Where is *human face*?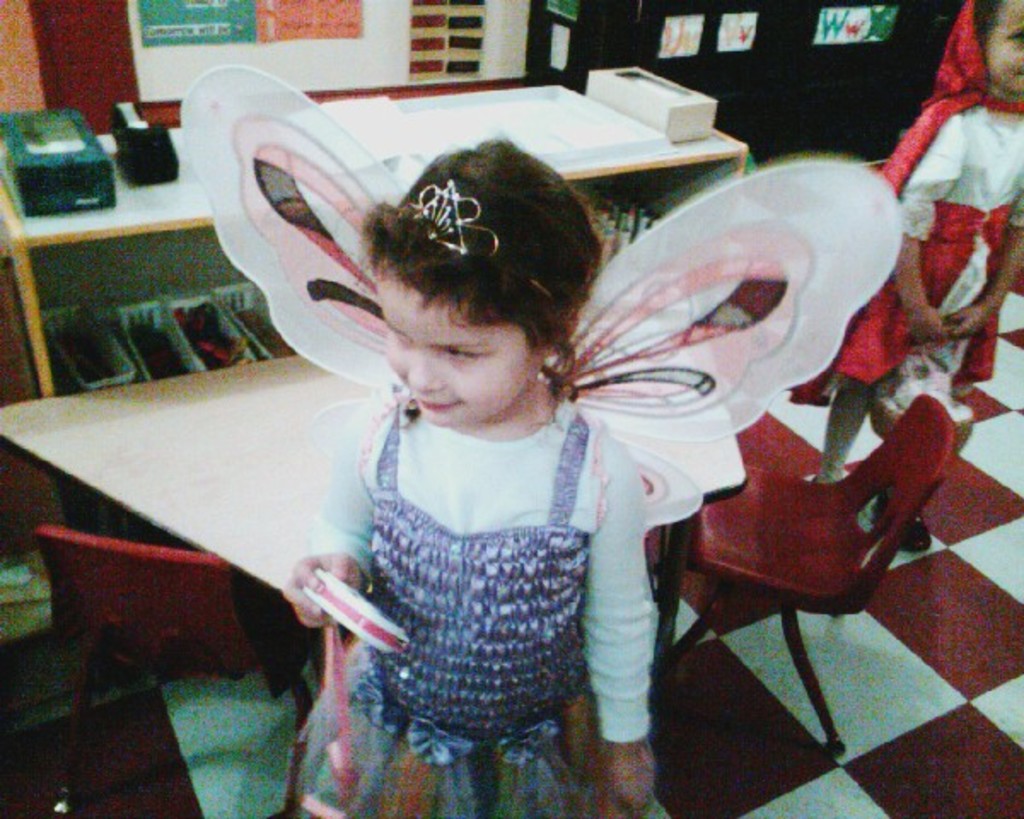
986,0,1022,94.
